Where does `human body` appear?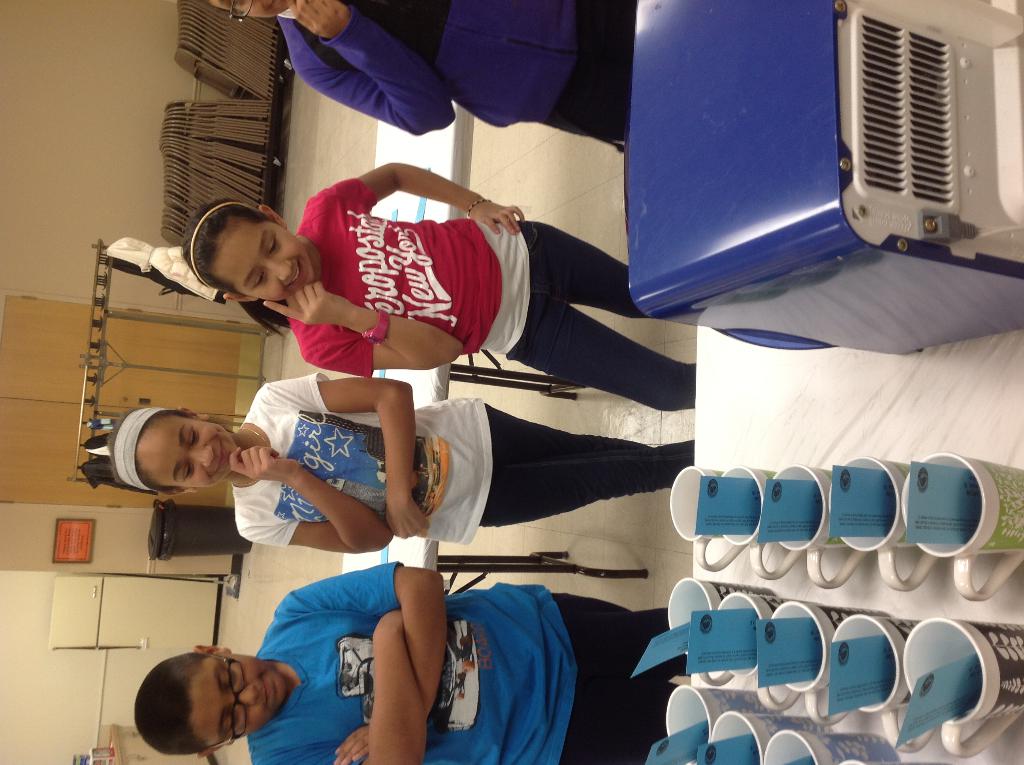
Appears at 202, 0, 624, 147.
